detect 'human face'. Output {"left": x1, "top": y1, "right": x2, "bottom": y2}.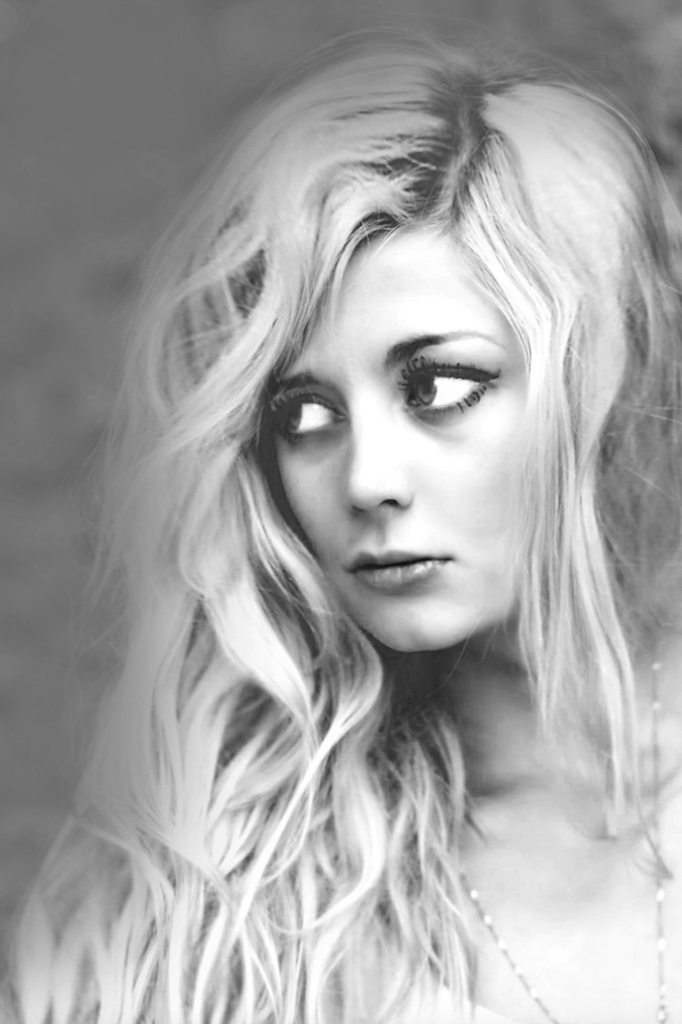
{"left": 261, "top": 226, "right": 524, "bottom": 657}.
